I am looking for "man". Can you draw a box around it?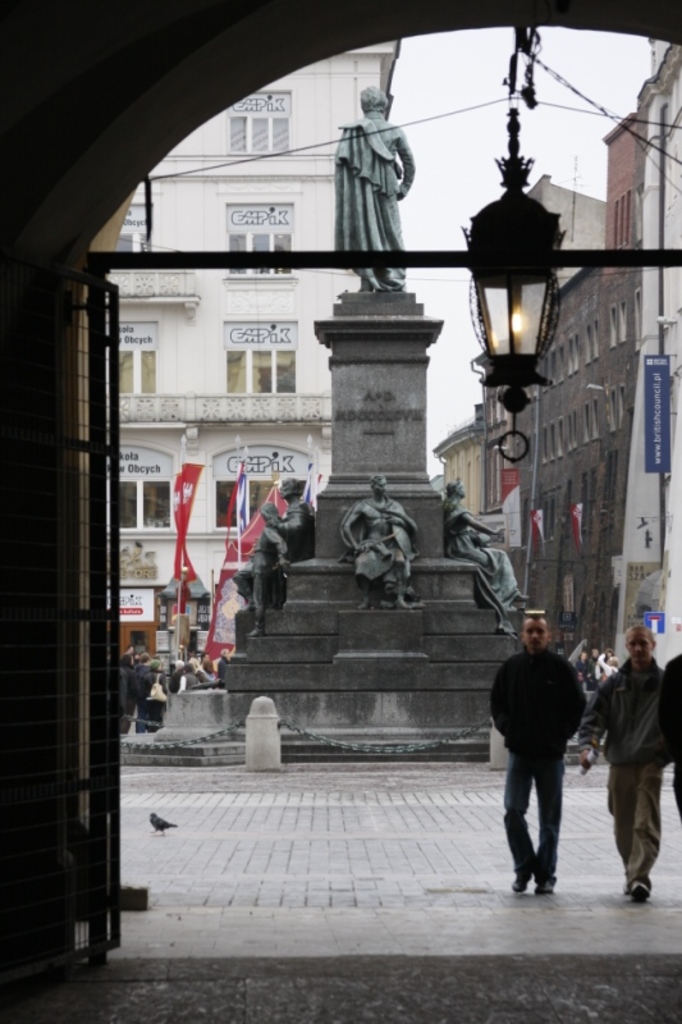
Sure, the bounding box is (338, 84, 420, 293).
